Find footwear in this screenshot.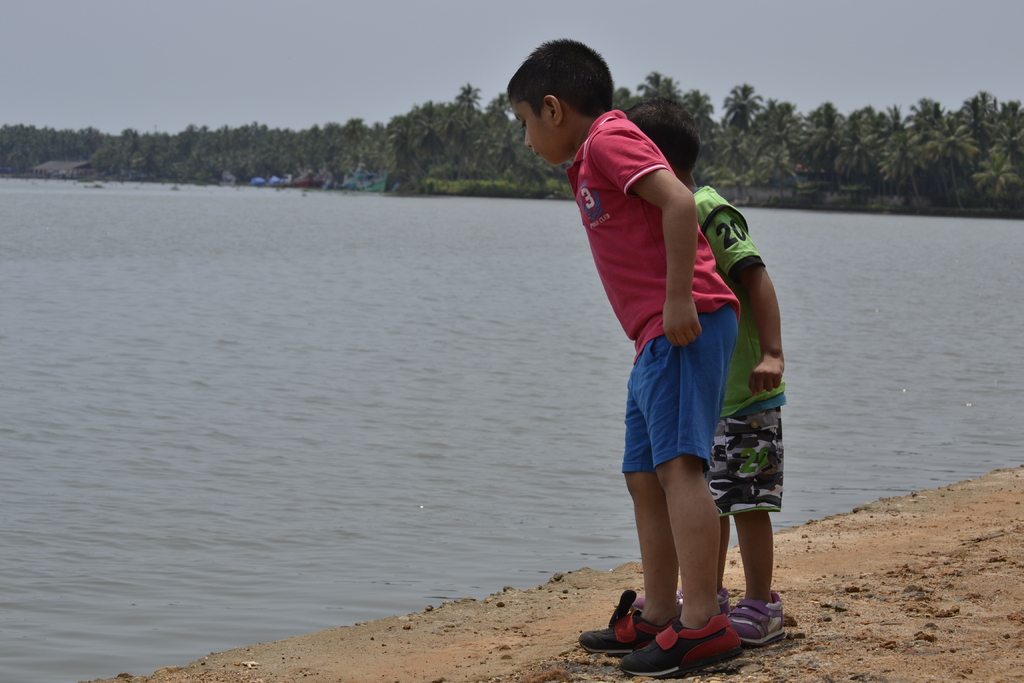
The bounding box for footwear is <bbox>630, 583, 729, 614</bbox>.
